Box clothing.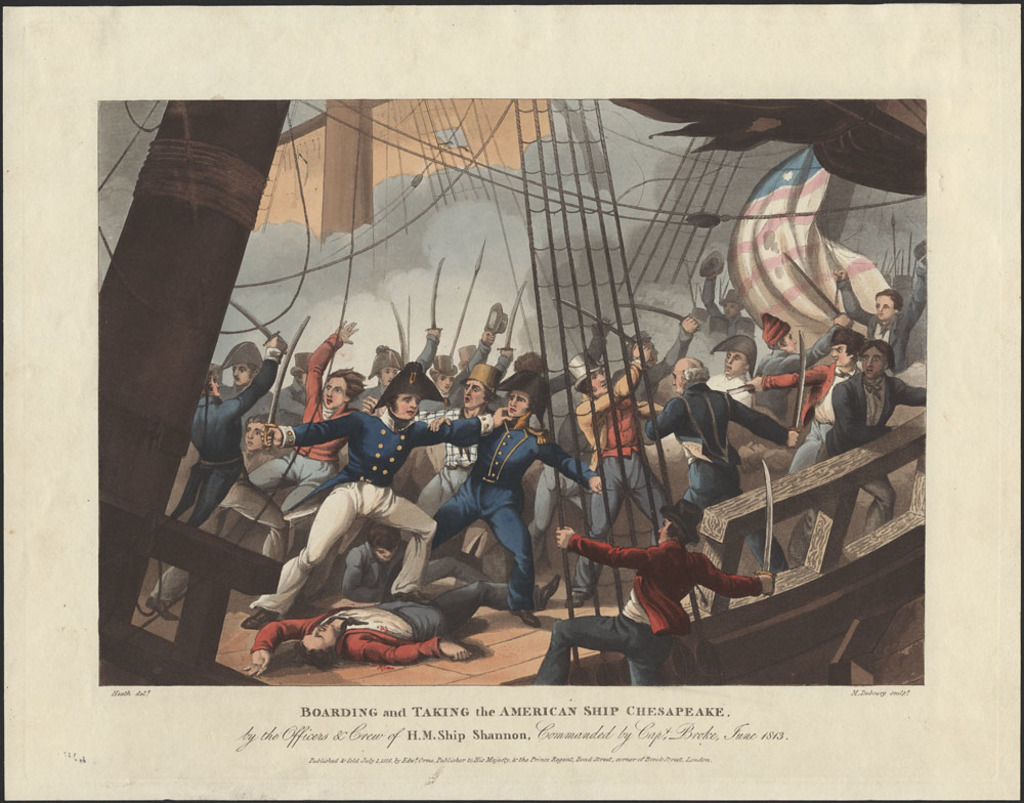
x1=361 y1=335 x2=437 y2=402.
